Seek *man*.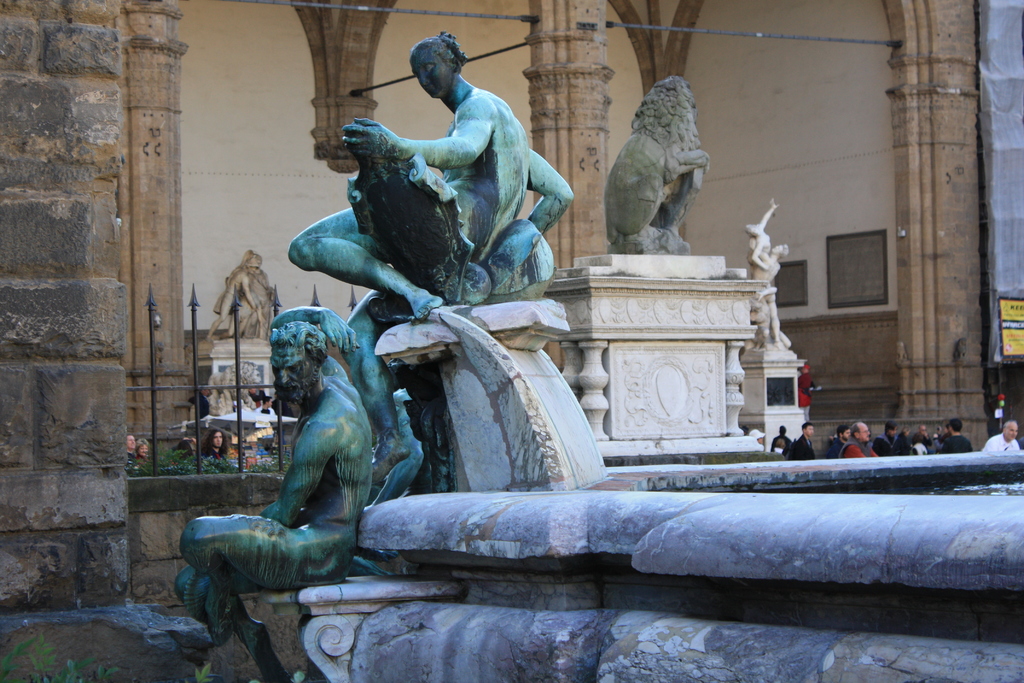
pyautogui.locateOnScreen(930, 417, 970, 455).
